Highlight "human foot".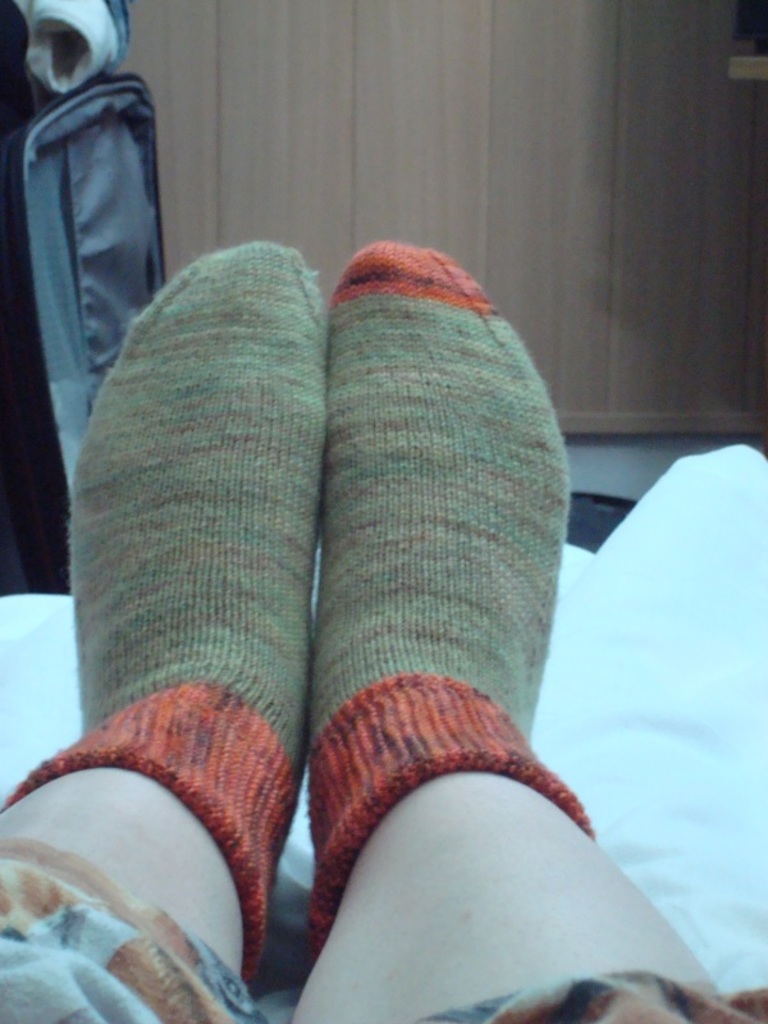
Highlighted region: <bbox>0, 238, 332, 987</bbox>.
